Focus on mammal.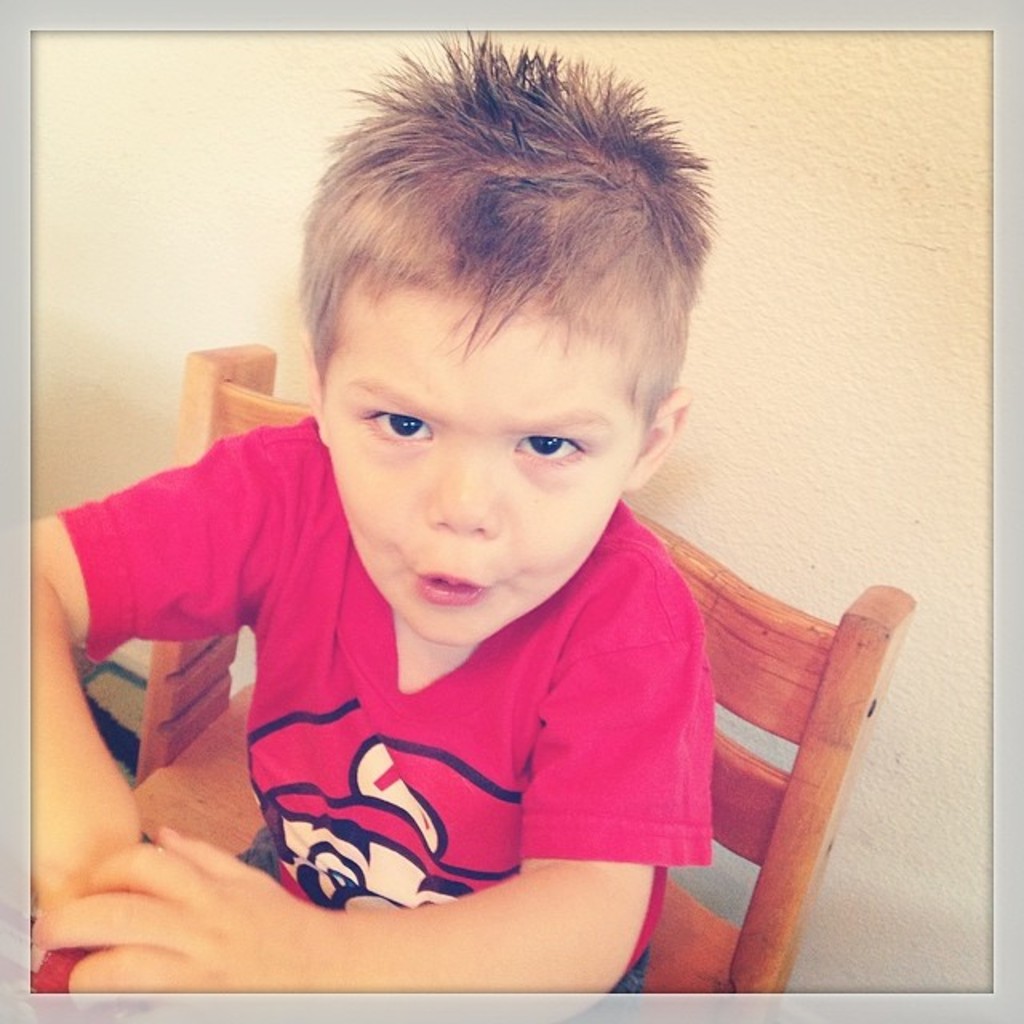
Focused at <box>0,18,718,1022</box>.
